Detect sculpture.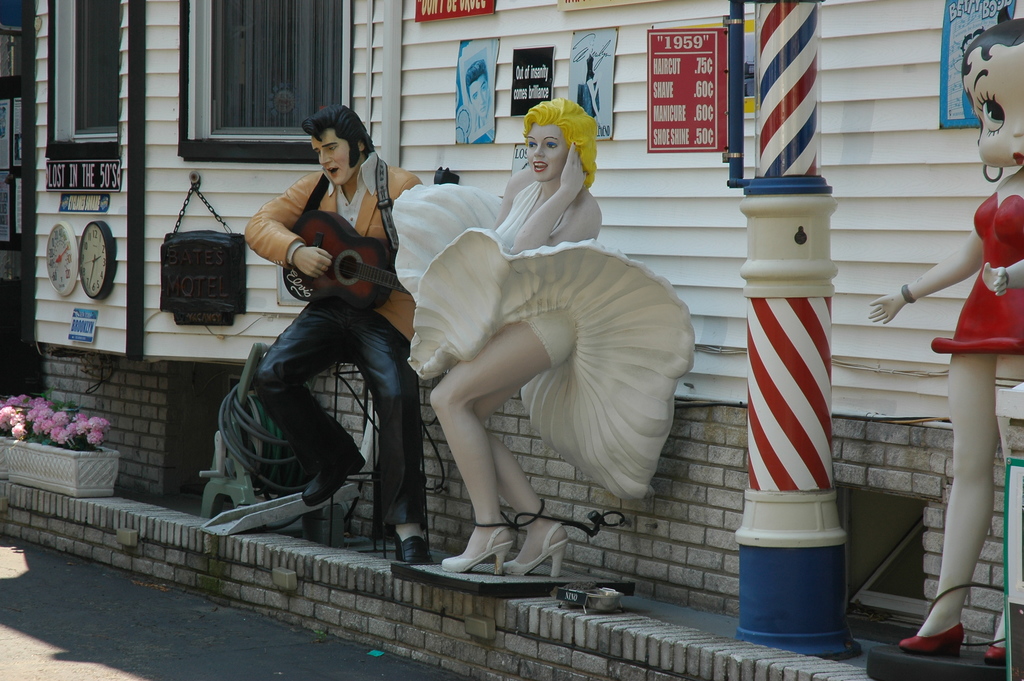
Detected at (857,1,1023,679).
